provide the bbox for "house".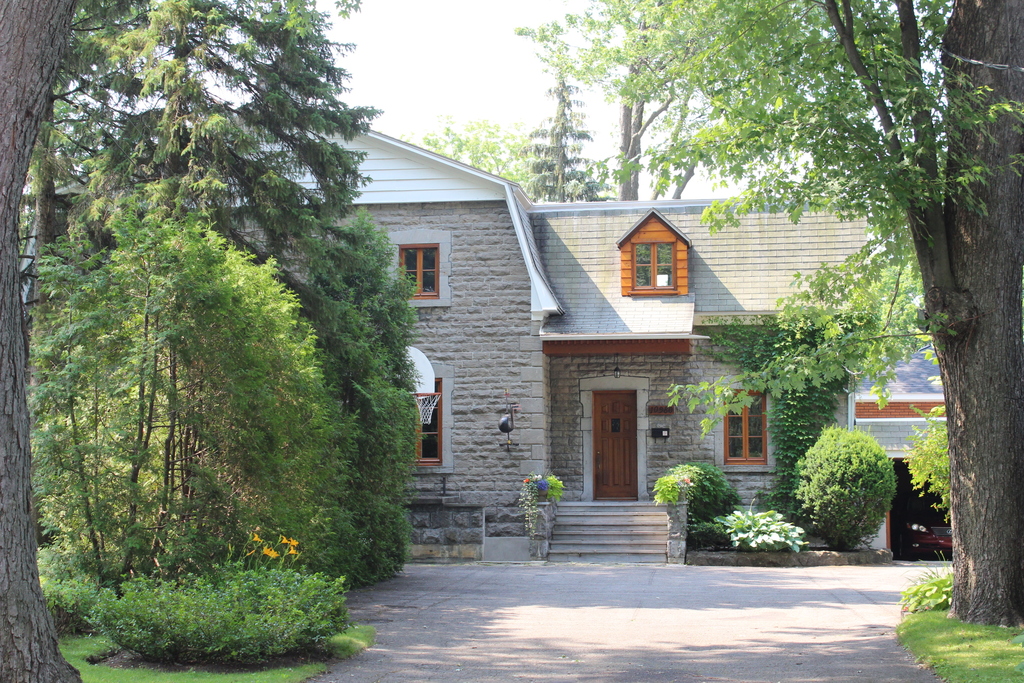
bbox=[307, 127, 894, 555].
